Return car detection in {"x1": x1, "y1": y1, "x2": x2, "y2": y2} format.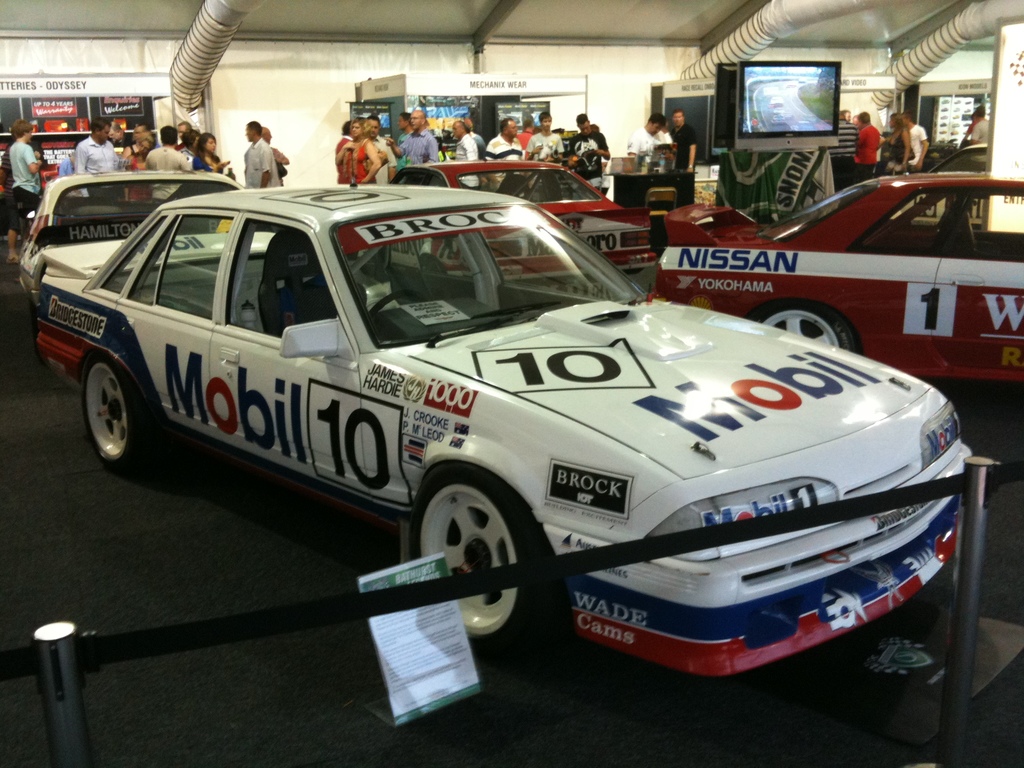
{"x1": 648, "y1": 173, "x2": 1023, "y2": 392}.
